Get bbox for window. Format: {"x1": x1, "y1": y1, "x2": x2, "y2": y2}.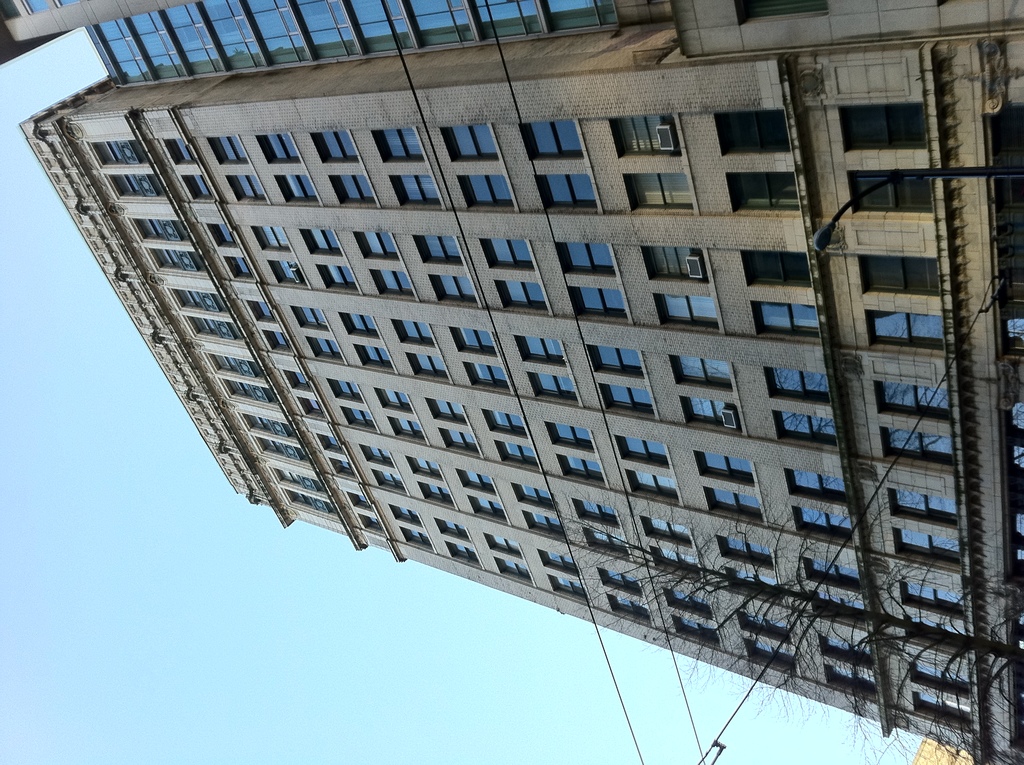
{"x1": 765, "y1": 366, "x2": 828, "y2": 406}.
